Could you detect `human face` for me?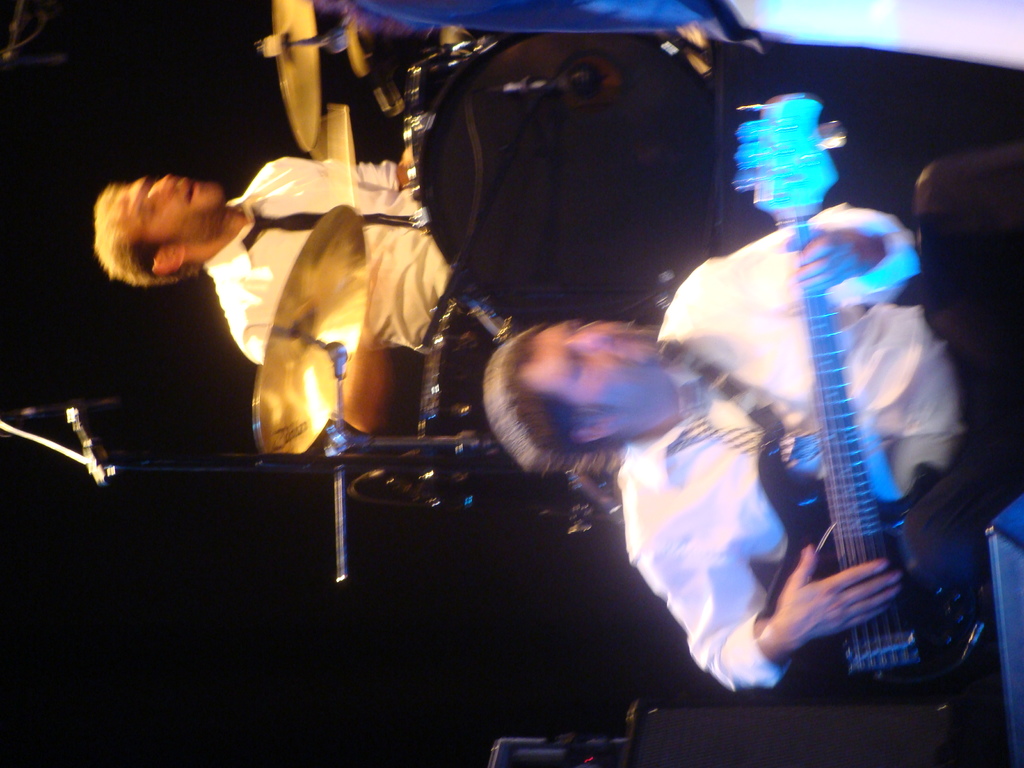
Detection result: <box>524,306,693,415</box>.
